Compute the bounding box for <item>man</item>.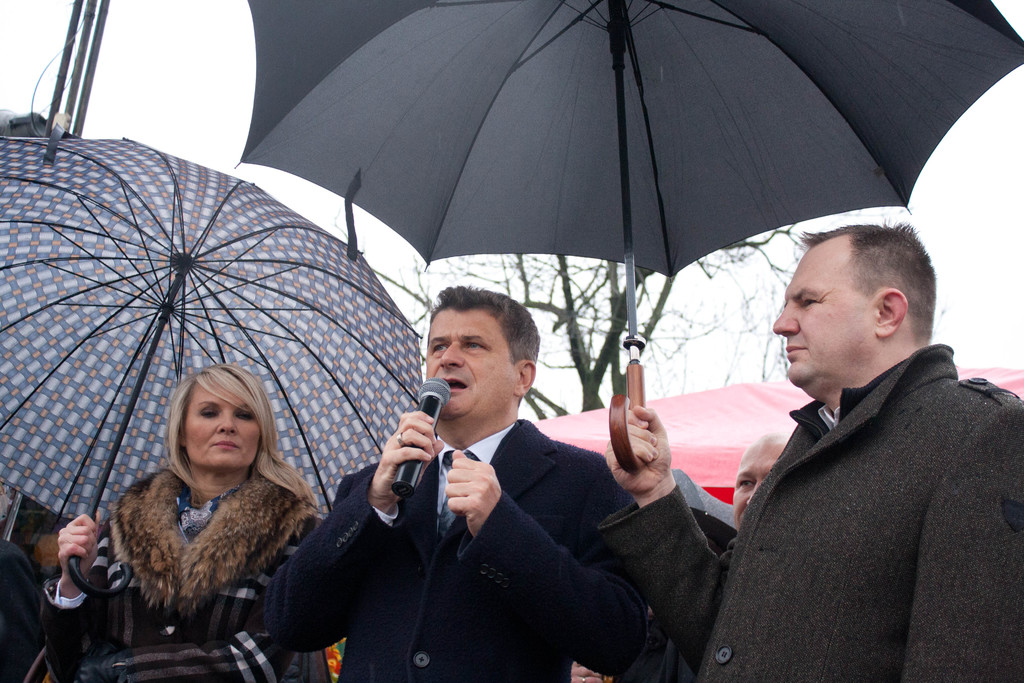
box(269, 281, 652, 682).
